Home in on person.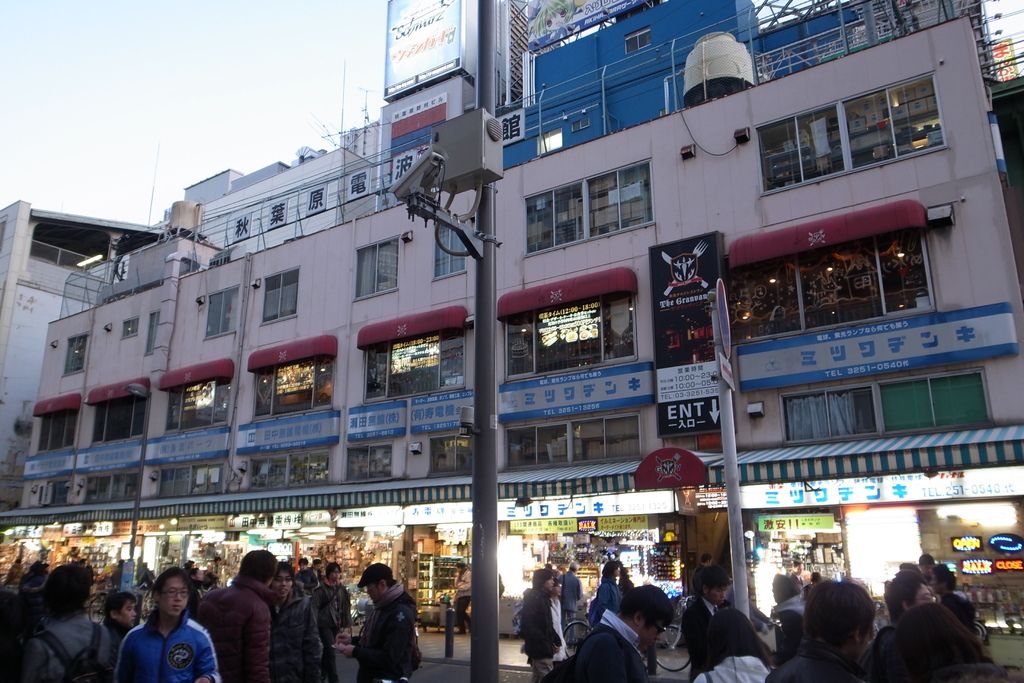
Homed in at {"left": 346, "top": 575, "right": 410, "bottom": 679}.
